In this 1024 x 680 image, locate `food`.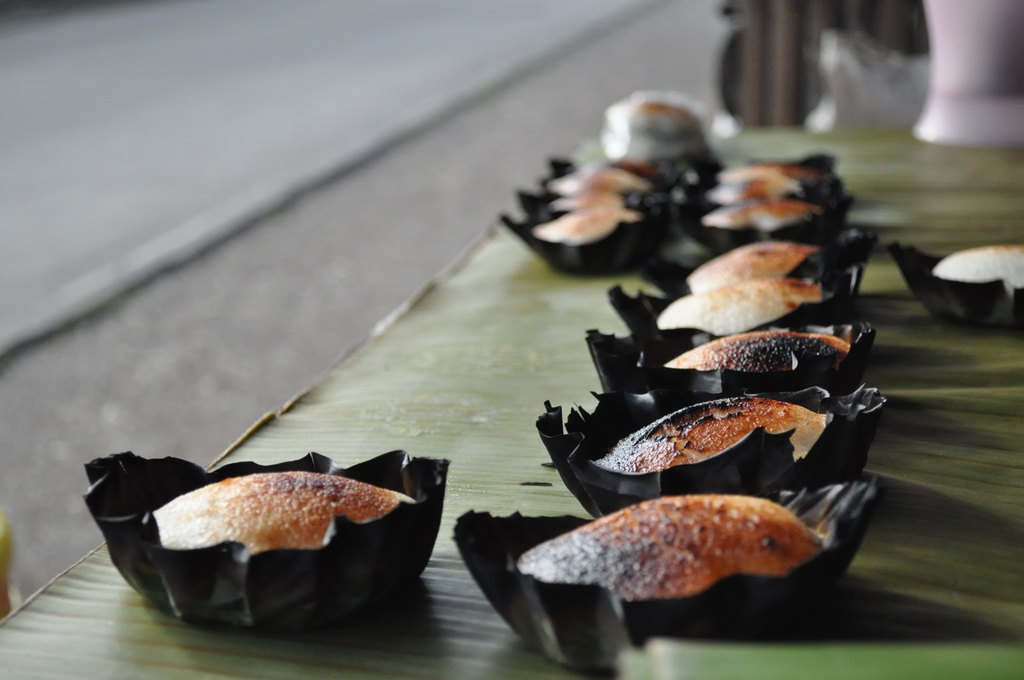
Bounding box: [left=721, top=161, right=820, bottom=184].
